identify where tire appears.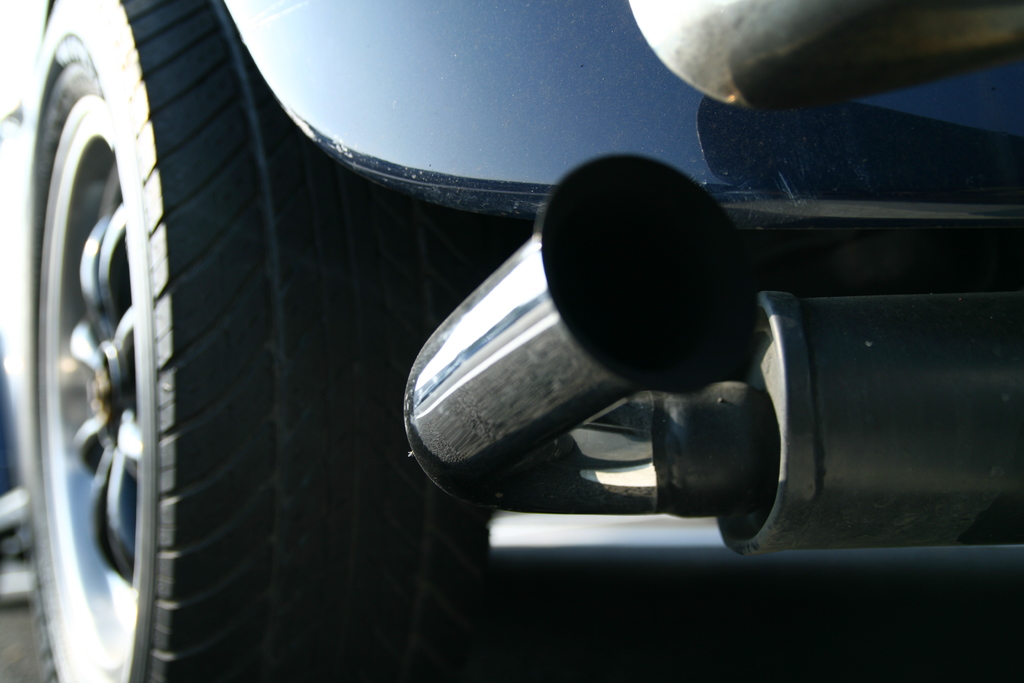
Appears at (30,0,241,682).
